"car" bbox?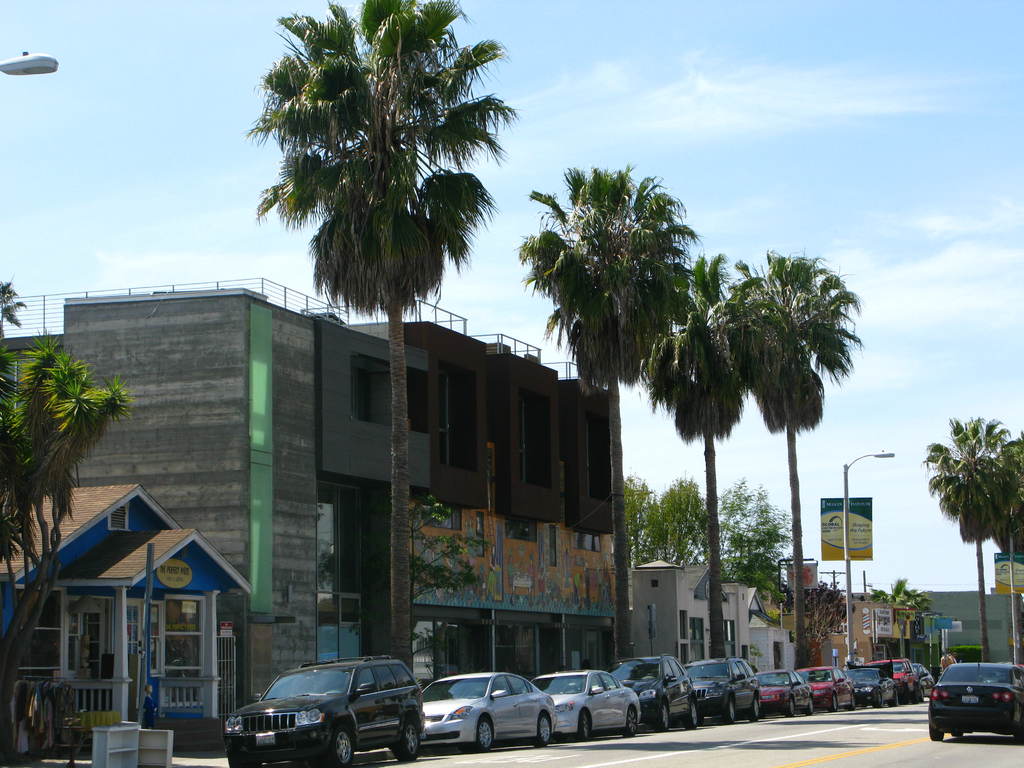
929 627 1023 749
